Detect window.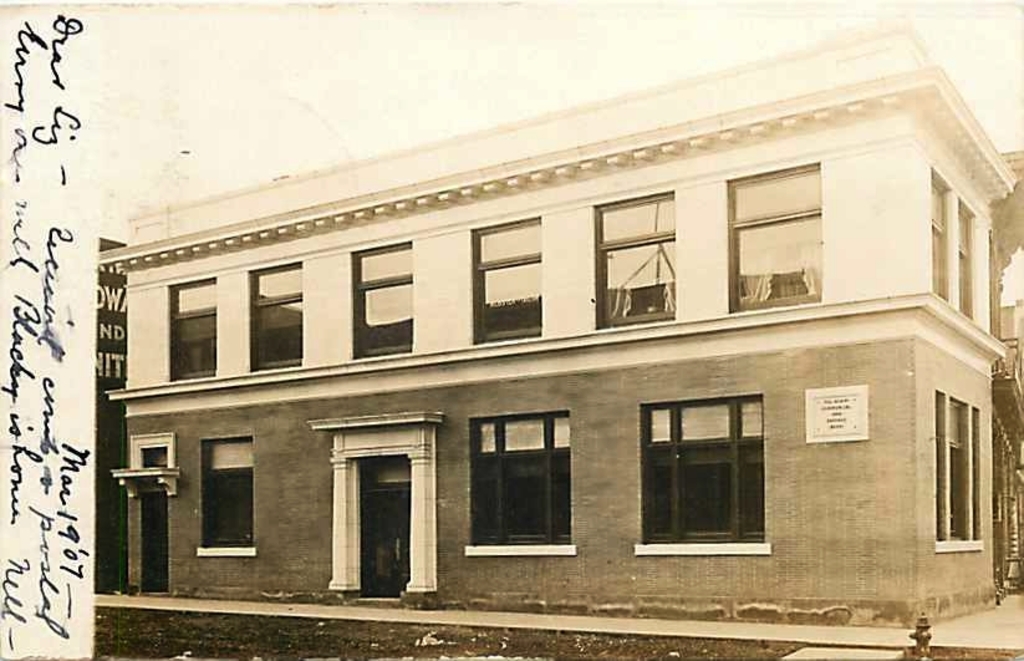
Detected at x1=352 y1=240 x2=412 y2=361.
